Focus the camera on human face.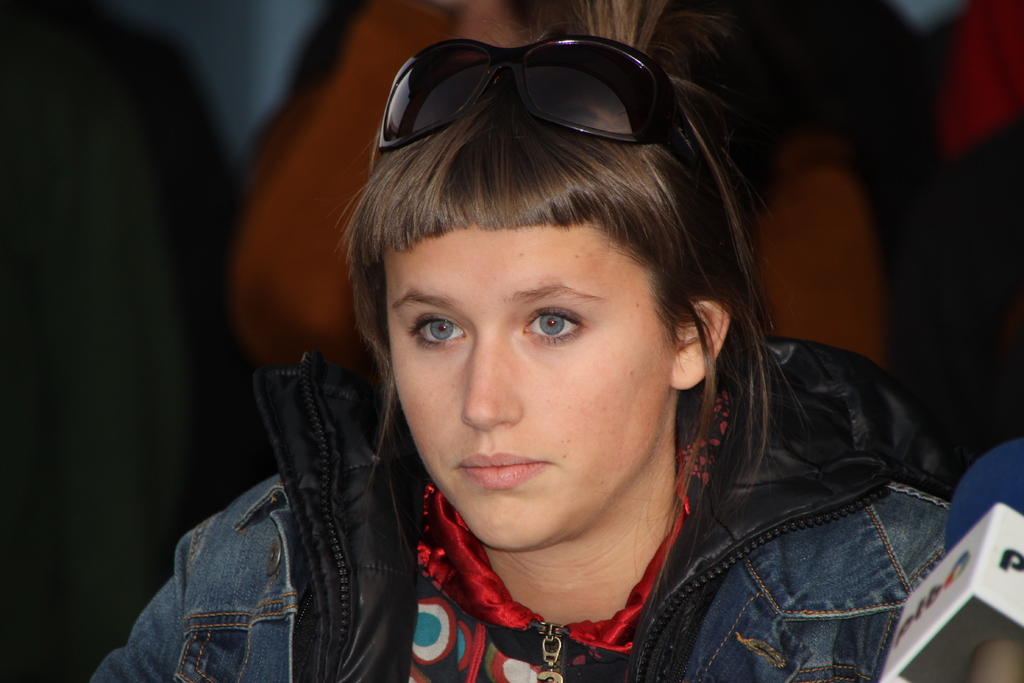
Focus region: {"x1": 394, "y1": 215, "x2": 680, "y2": 564}.
